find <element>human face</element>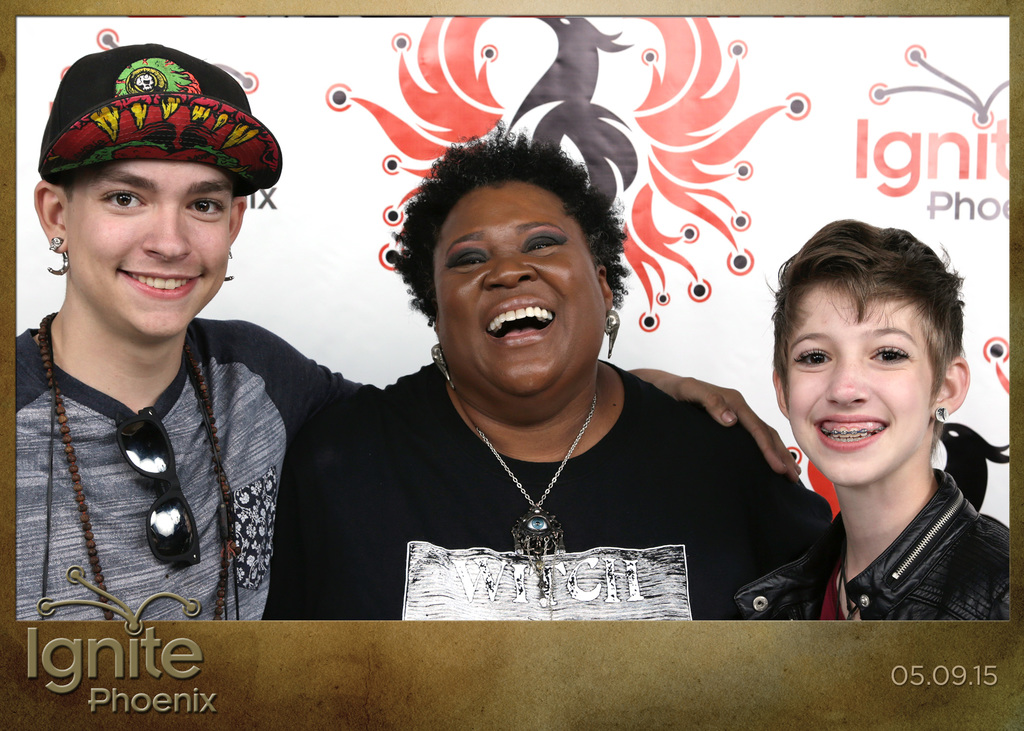
[x1=776, y1=216, x2=982, y2=493]
